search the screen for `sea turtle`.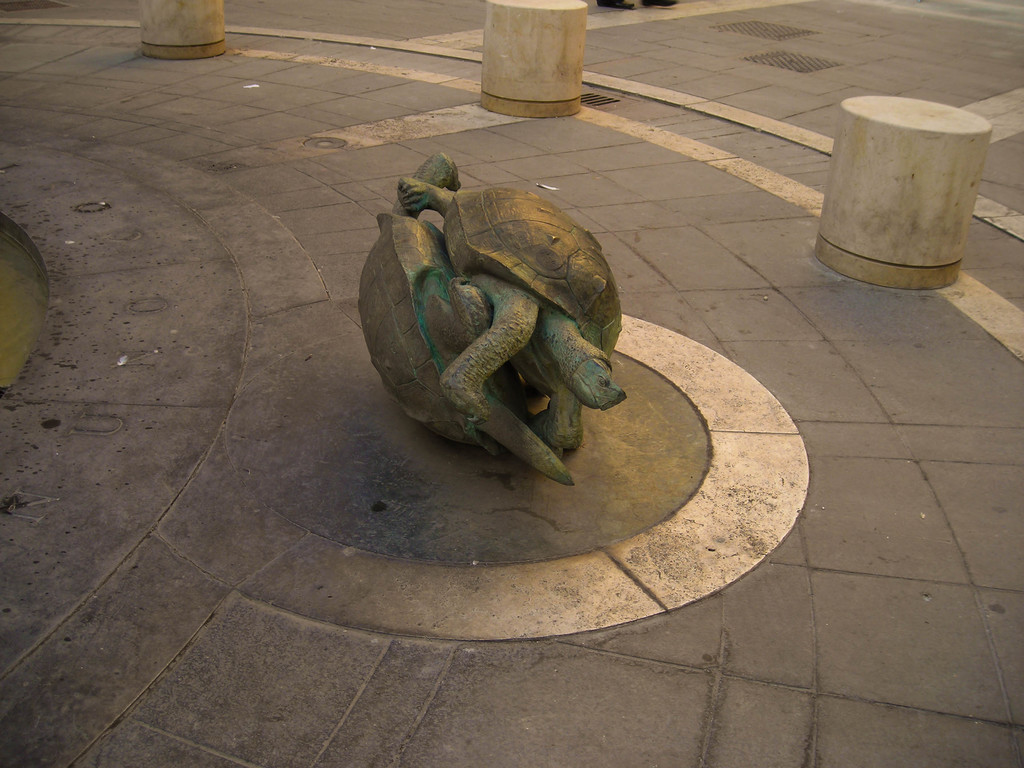
Found at (left=396, top=179, right=629, bottom=424).
